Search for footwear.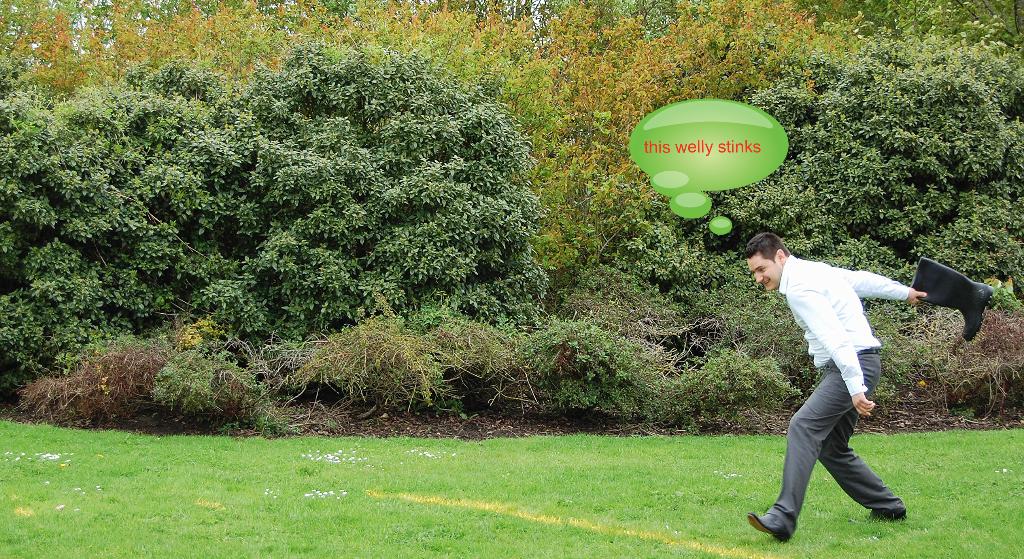
Found at left=911, top=253, right=994, bottom=341.
